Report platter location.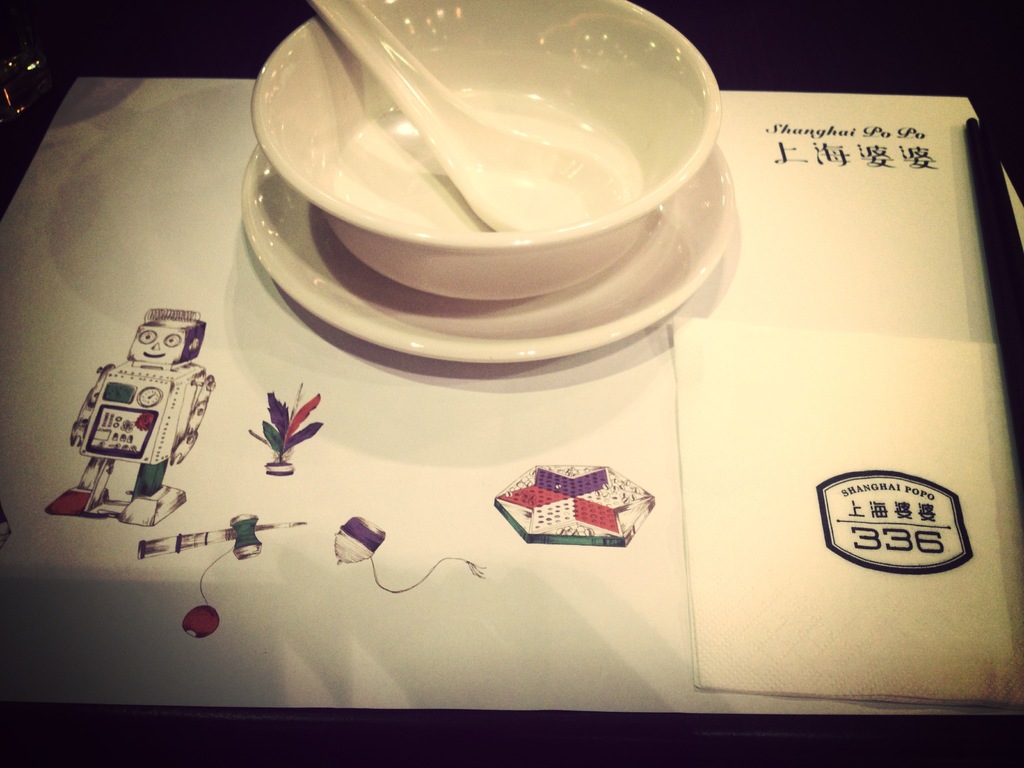
Report: <region>242, 145, 733, 364</region>.
